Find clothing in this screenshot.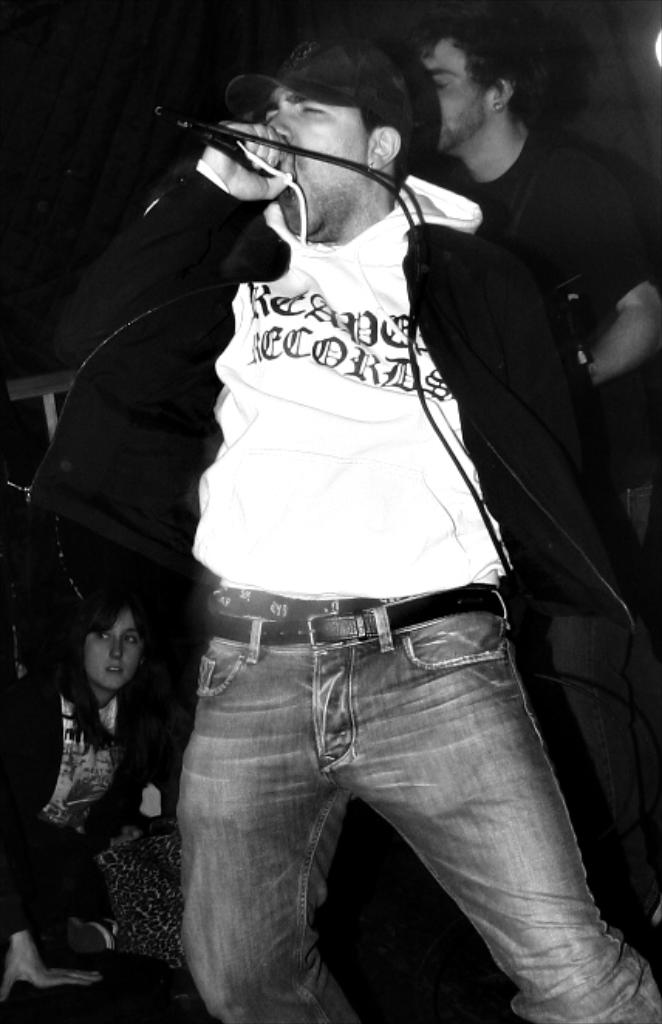
The bounding box for clothing is [left=107, top=0, right=594, bottom=1023].
